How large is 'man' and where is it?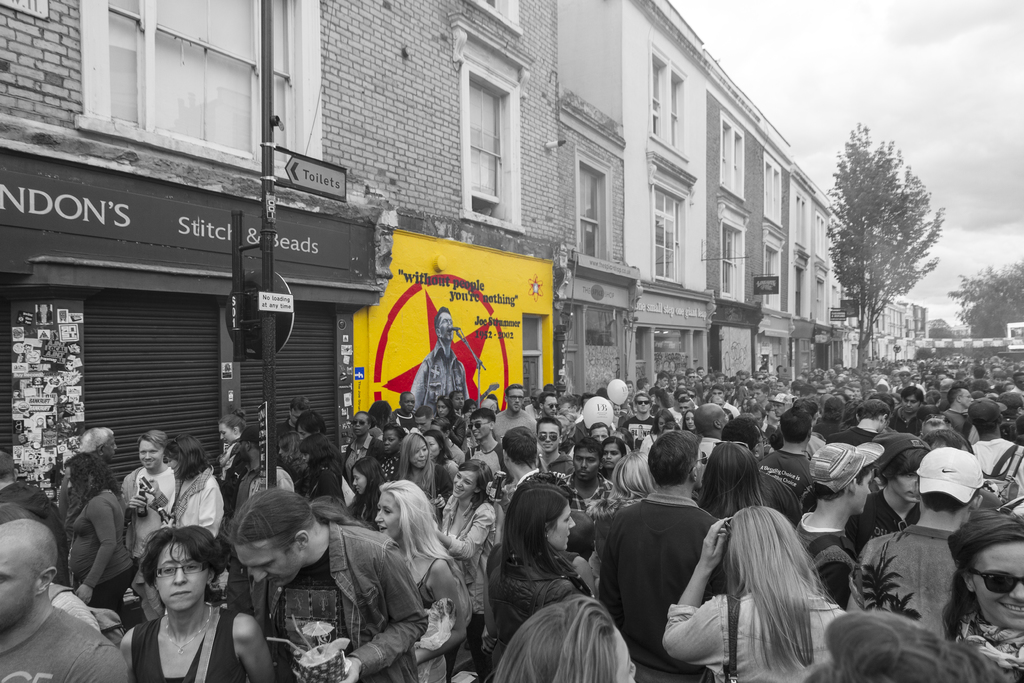
Bounding box: 602 450 733 668.
